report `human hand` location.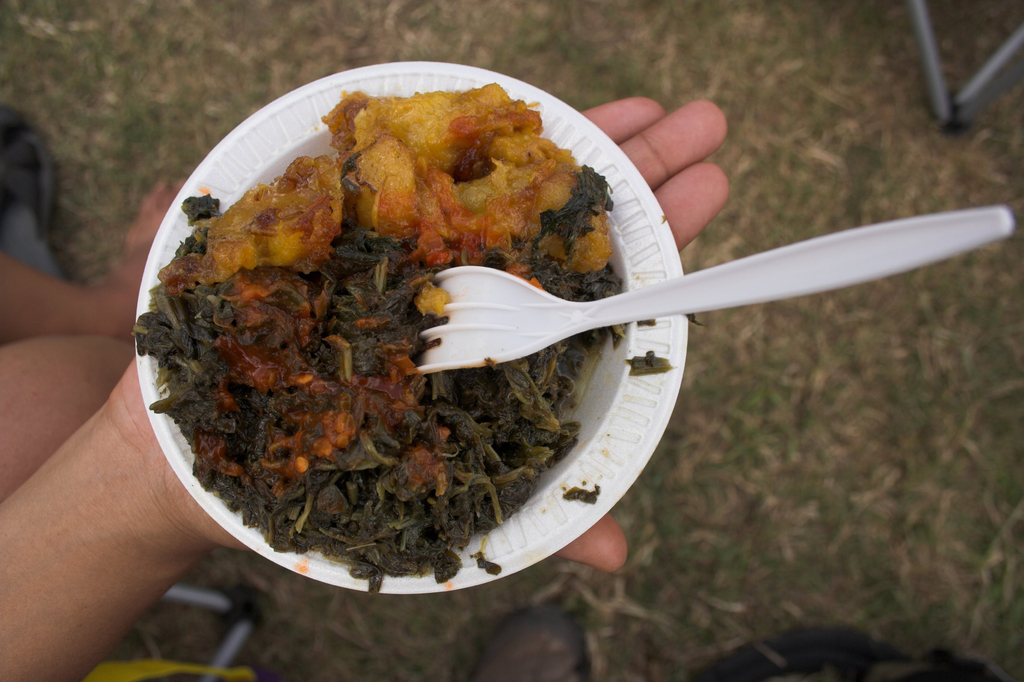
Report: locate(109, 95, 727, 576).
